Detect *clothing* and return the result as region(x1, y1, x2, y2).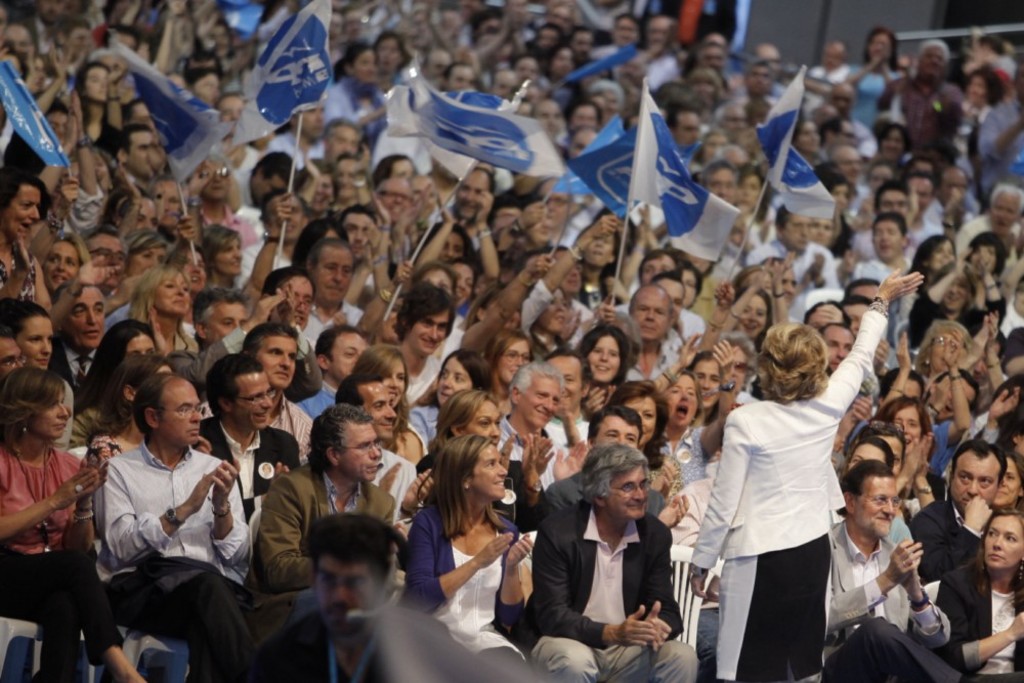
region(932, 556, 1023, 682).
